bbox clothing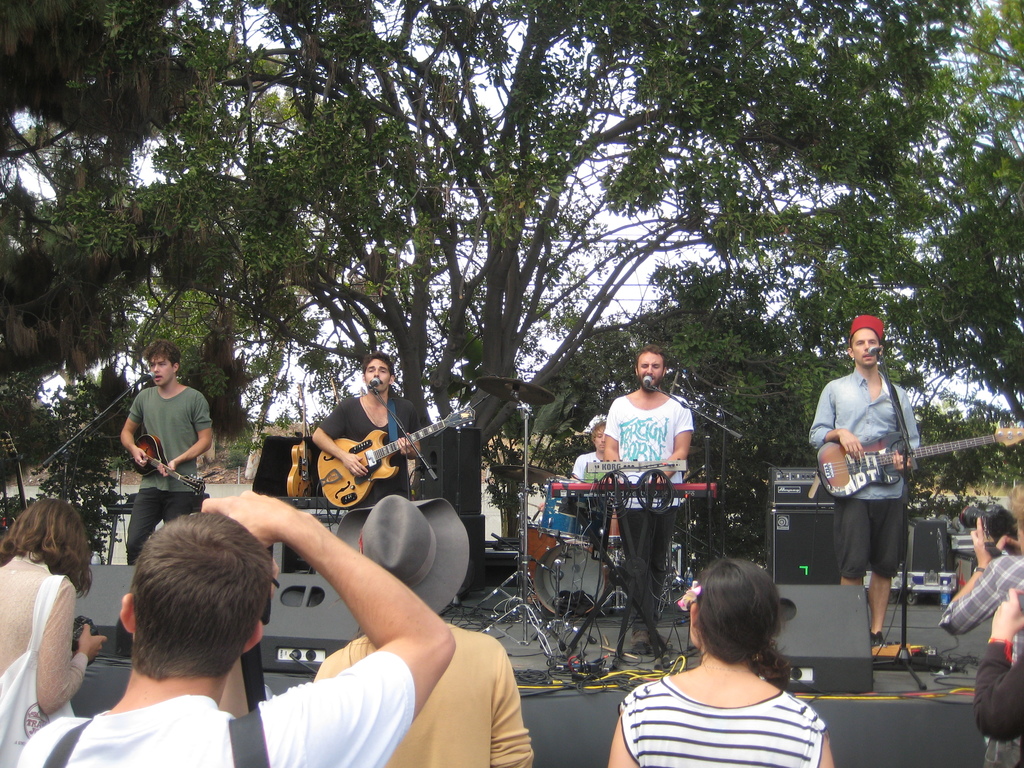
left=965, top=643, right=1023, bottom=742
